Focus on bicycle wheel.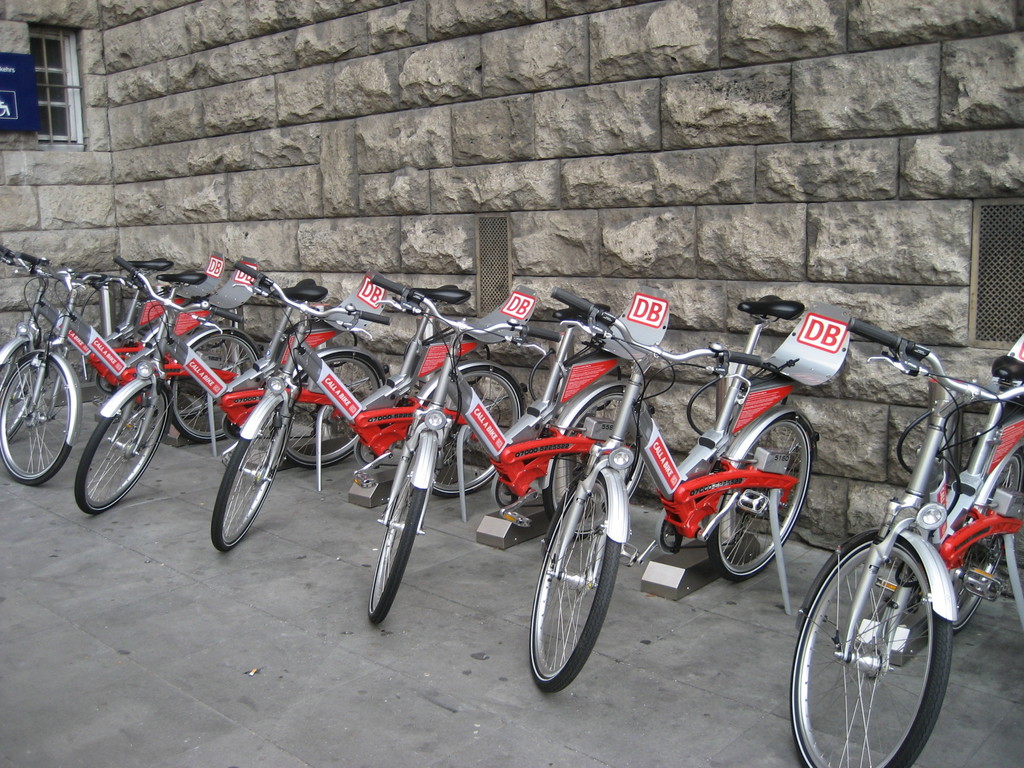
Focused at (x1=77, y1=377, x2=147, y2=514).
